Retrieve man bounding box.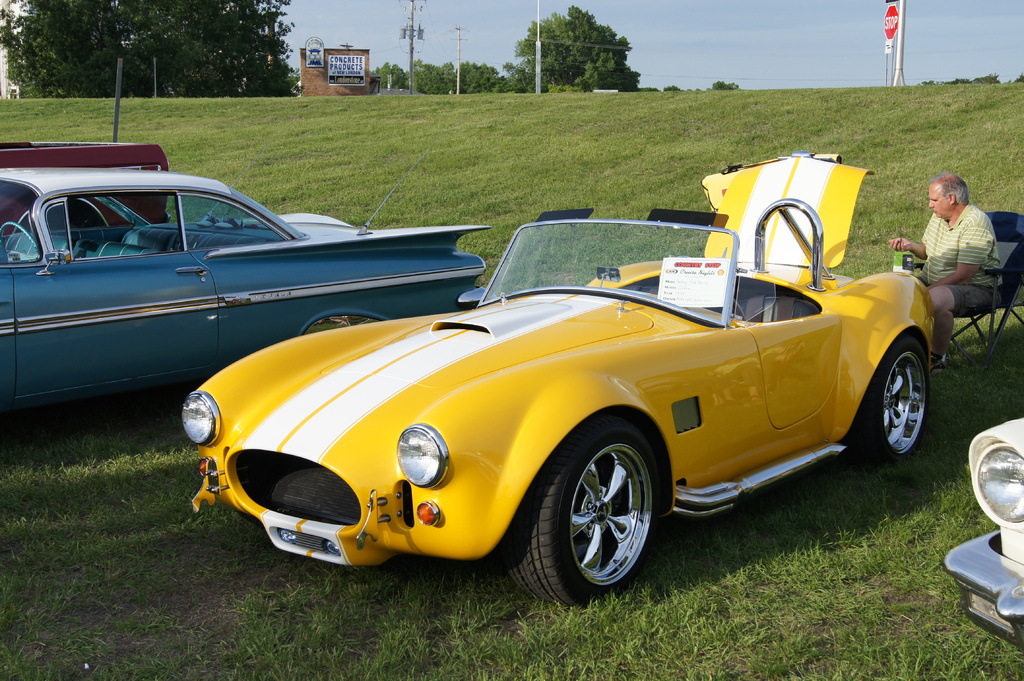
Bounding box: Rect(918, 164, 1012, 335).
